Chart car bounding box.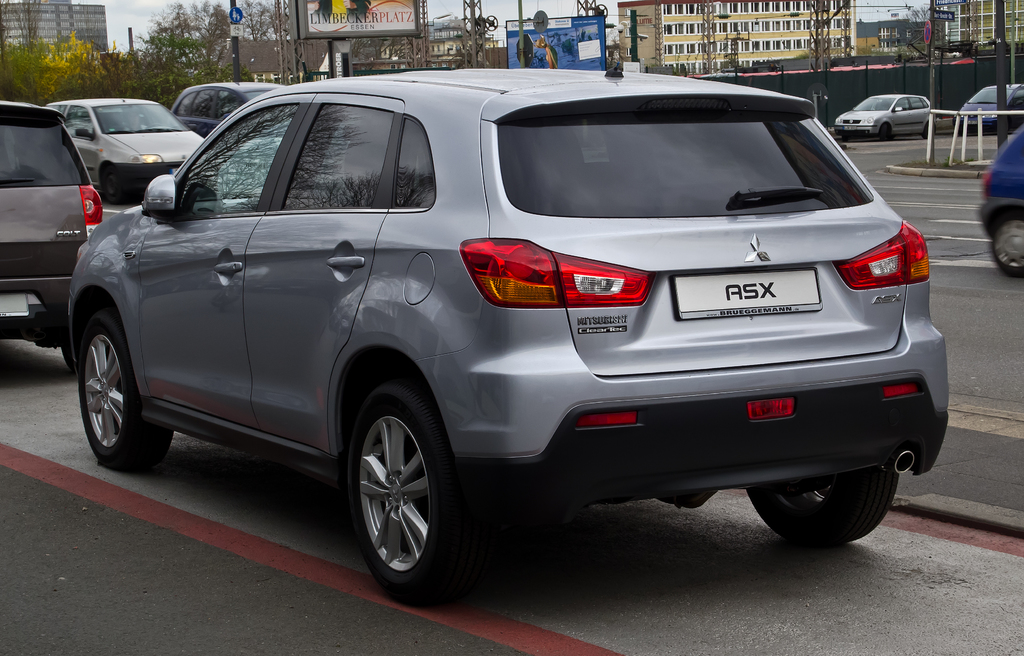
Charted: 975, 128, 1023, 276.
